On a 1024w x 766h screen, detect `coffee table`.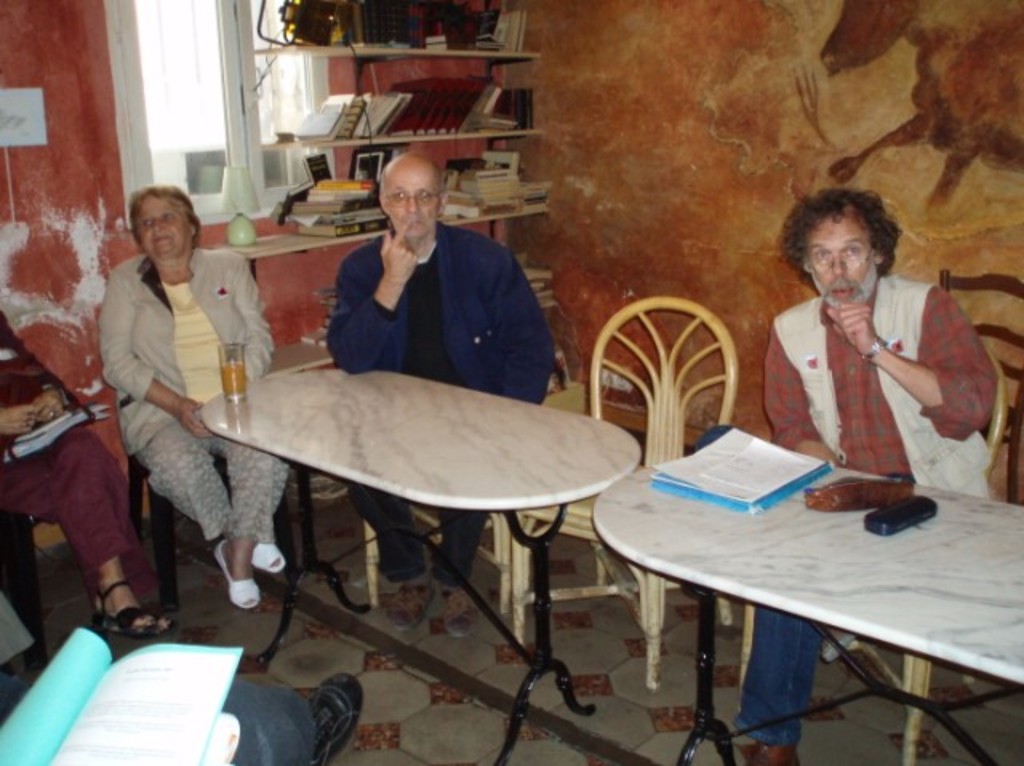
[x1=195, y1=357, x2=654, y2=750].
